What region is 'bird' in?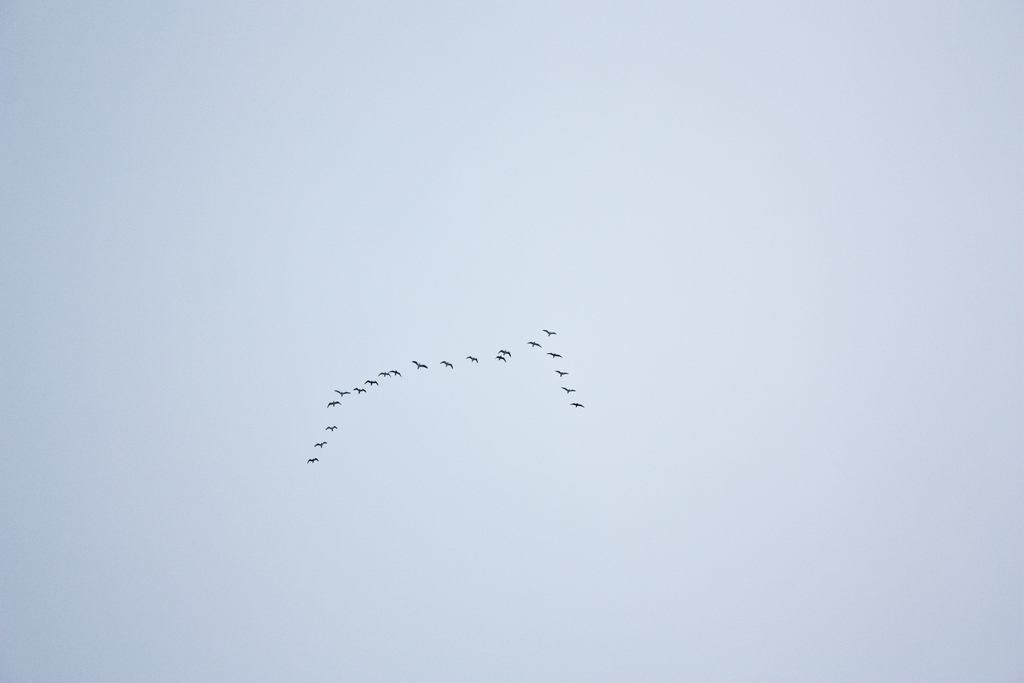
<region>442, 358, 457, 369</region>.
